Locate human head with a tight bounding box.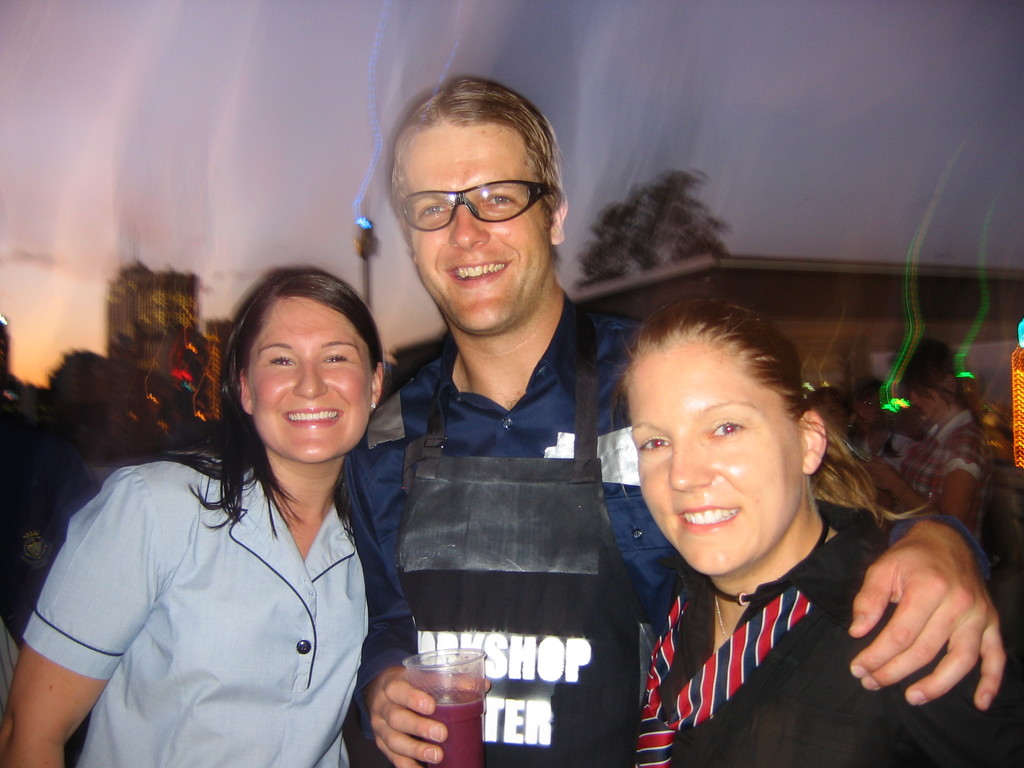
x1=851, y1=377, x2=893, y2=430.
